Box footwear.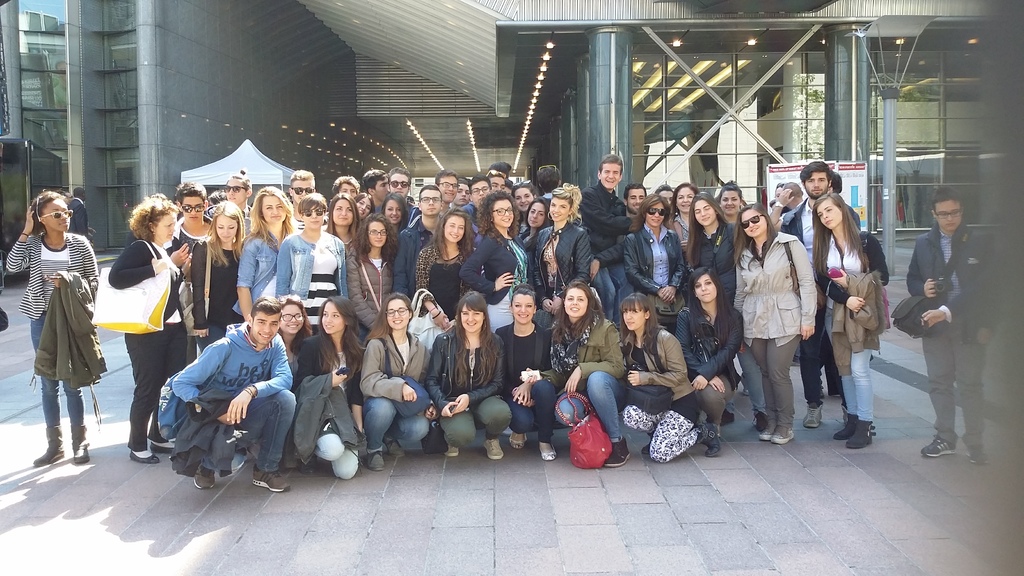
left=76, top=451, right=90, bottom=465.
